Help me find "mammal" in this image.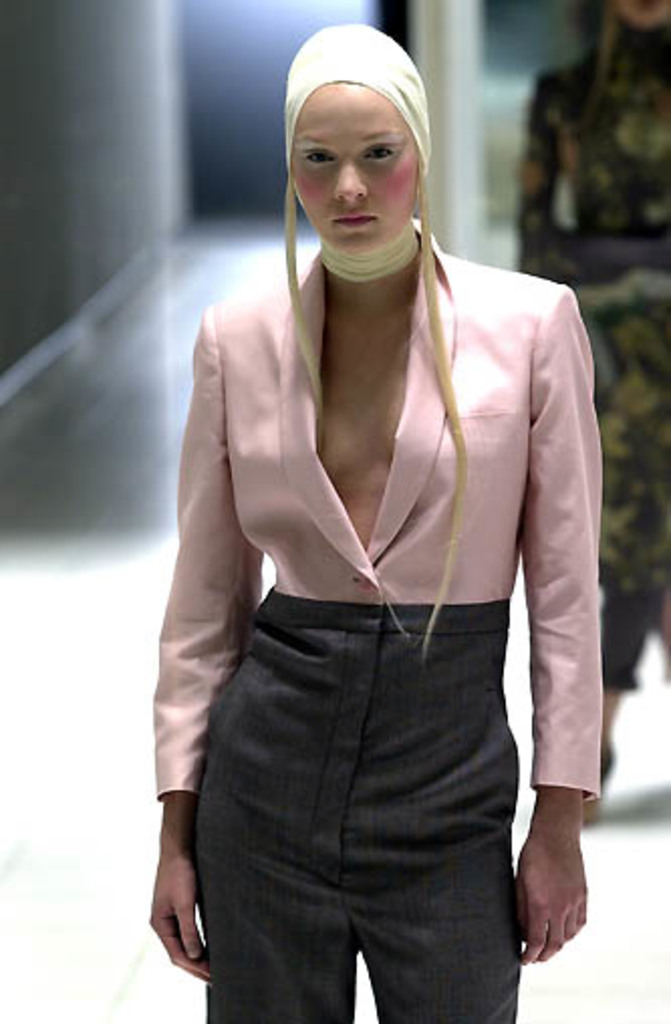
Found it: [x1=119, y1=10, x2=635, y2=957].
